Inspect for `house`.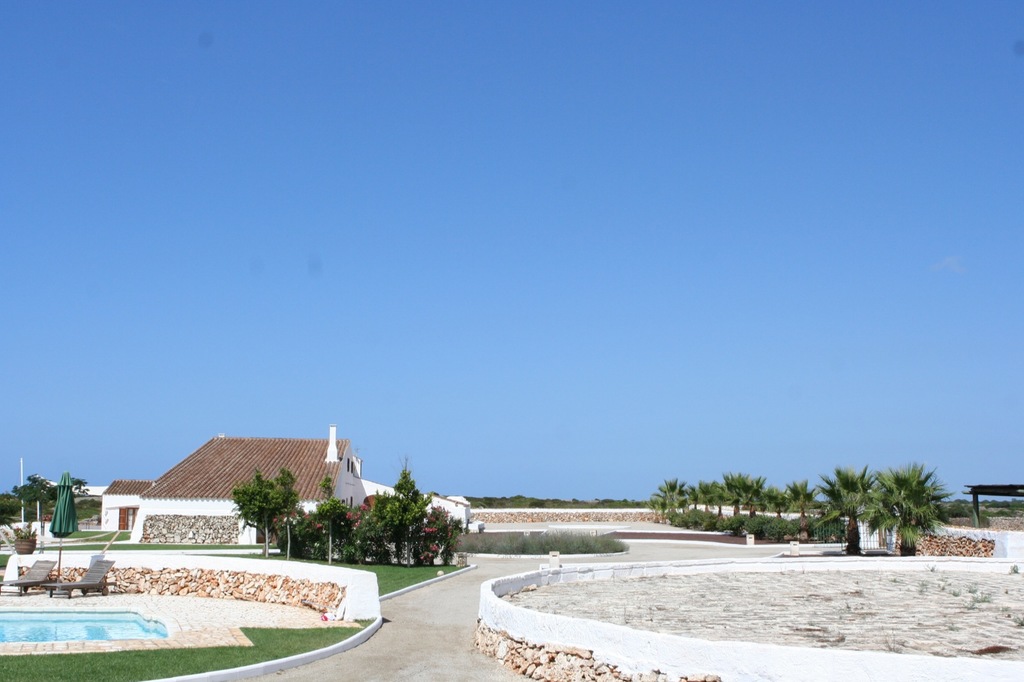
Inspection: 97/476/150/534.
